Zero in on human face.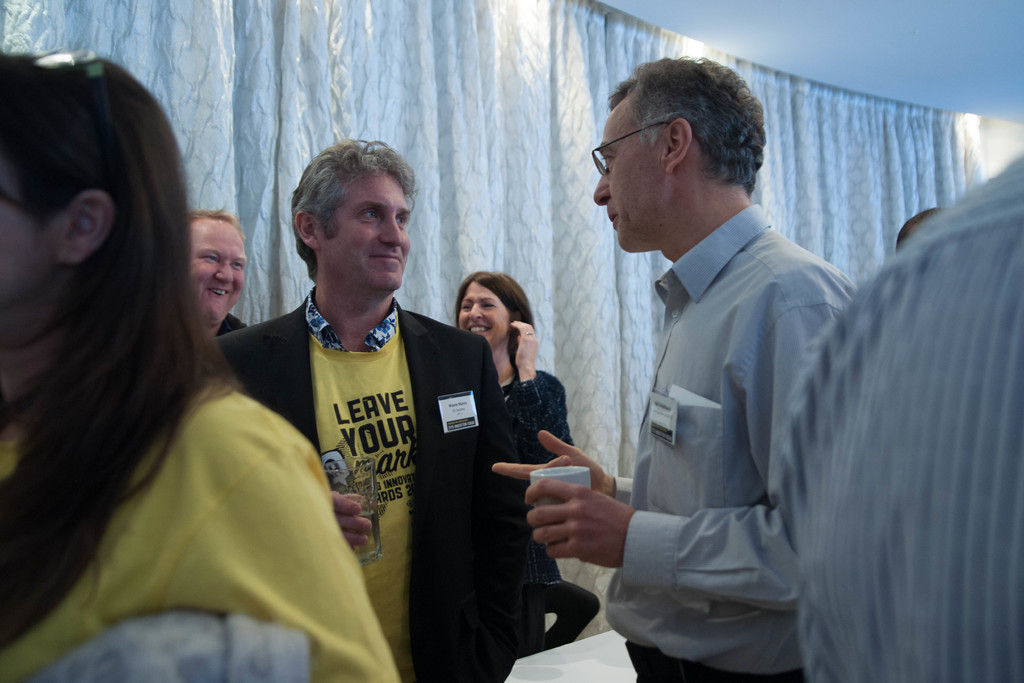
Zeroed in: (left=0, top=155, right=44, bottom=313).
